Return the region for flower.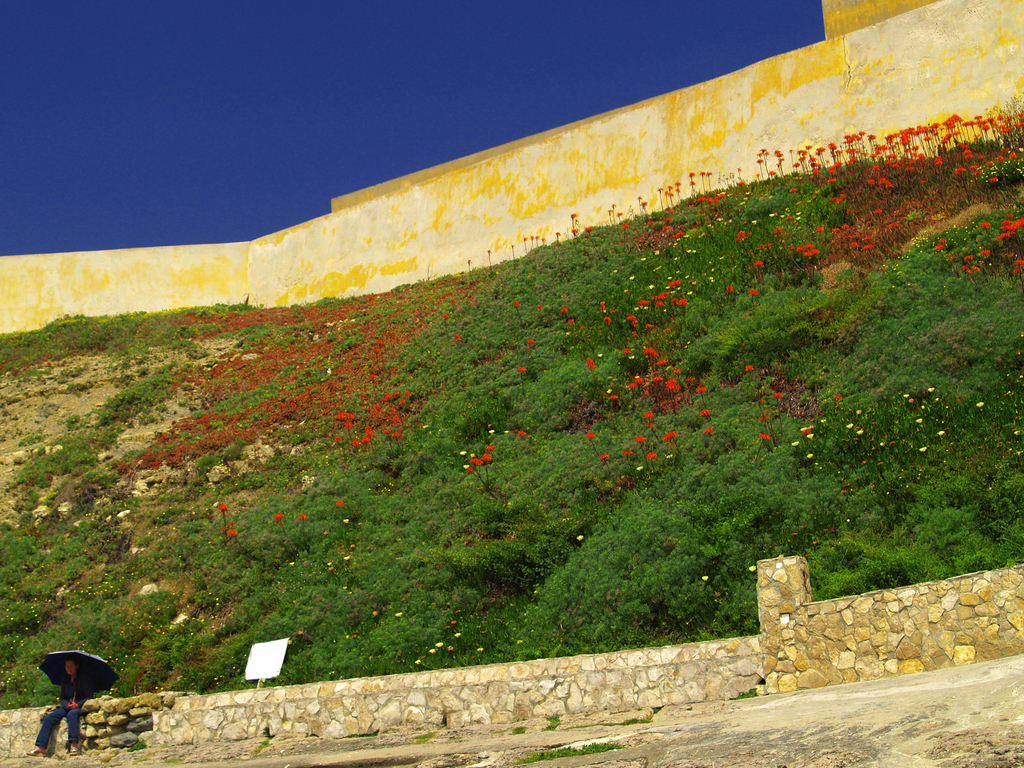
<bbox>467, 469, 474, 474</bbox>.
